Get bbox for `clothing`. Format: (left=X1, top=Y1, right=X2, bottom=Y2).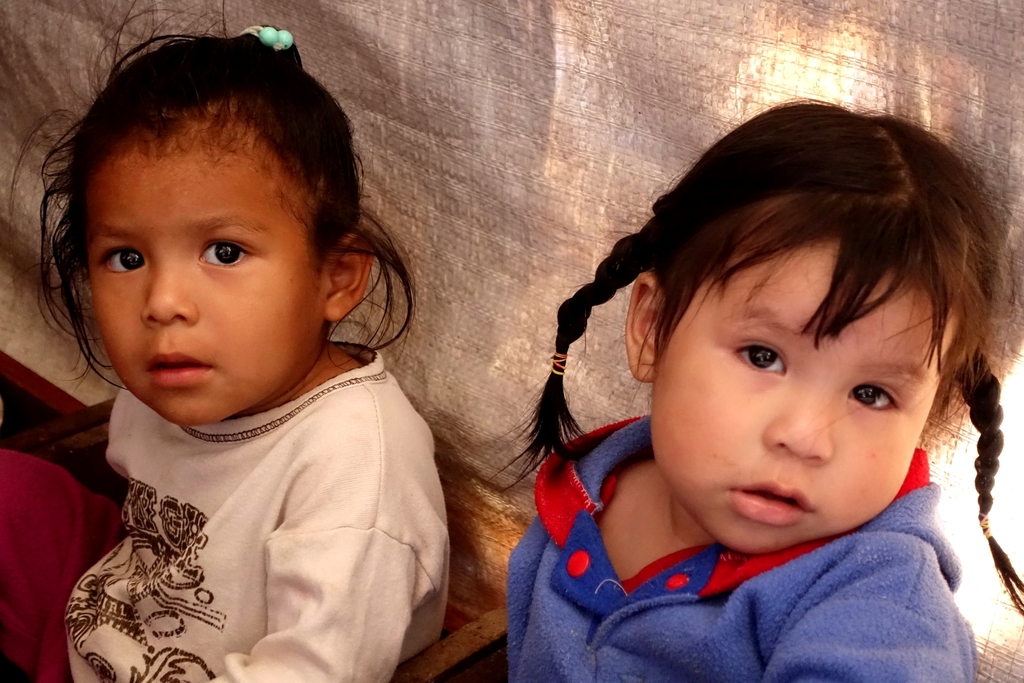
(left=504, top=411, right=985, bottom=682).
